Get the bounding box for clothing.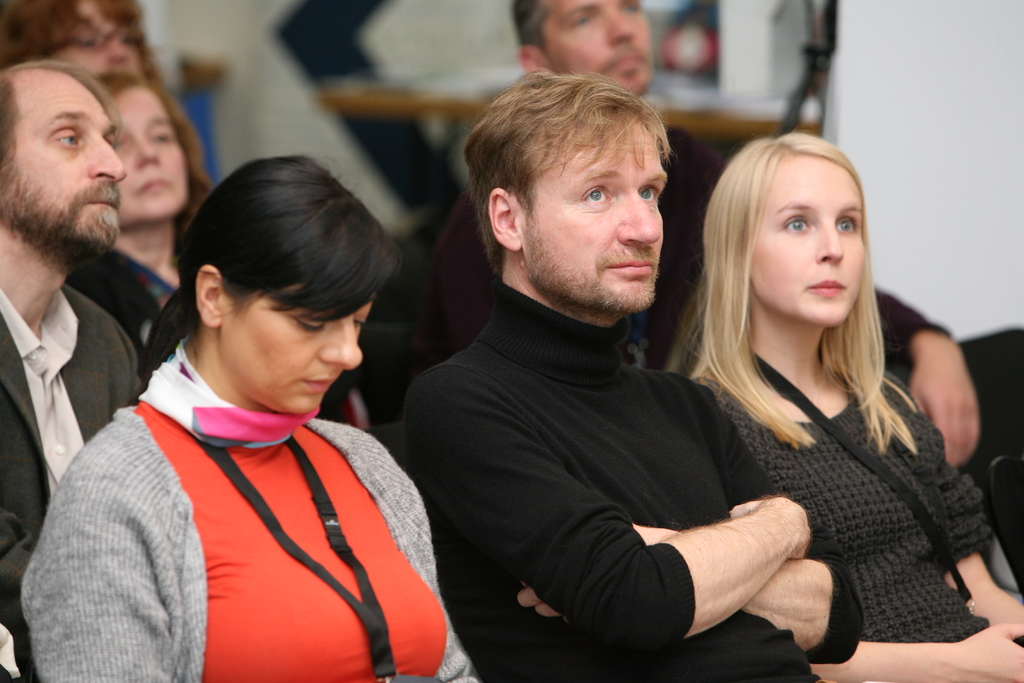
[left=394, top=278, right=867, bottom=682].
